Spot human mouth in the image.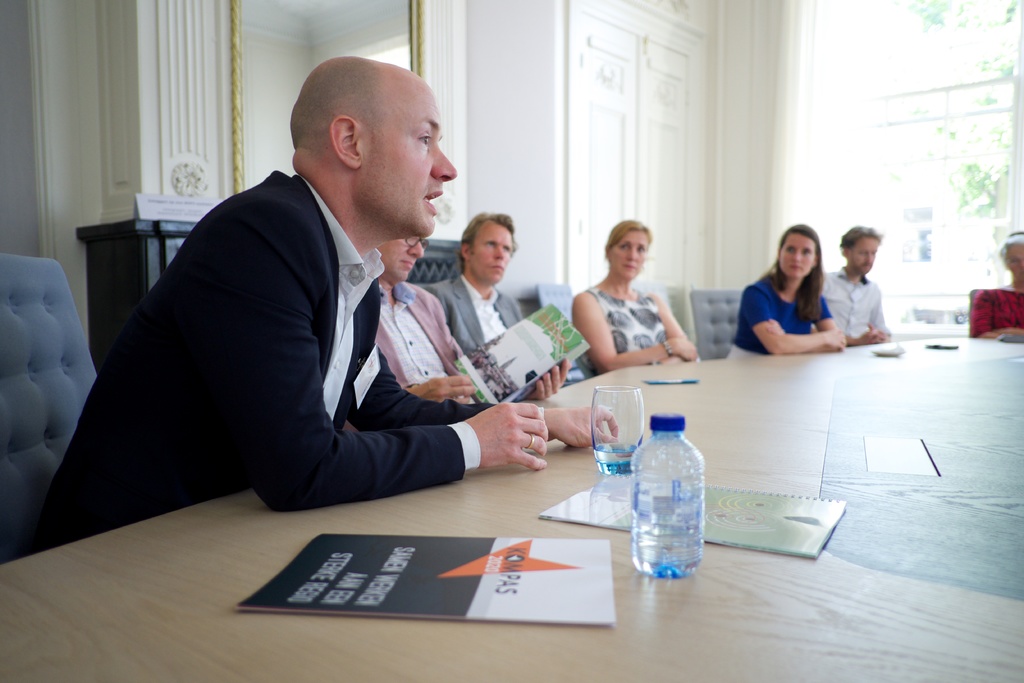
human mouth found at bbox=[616, 262, 635, 270].
